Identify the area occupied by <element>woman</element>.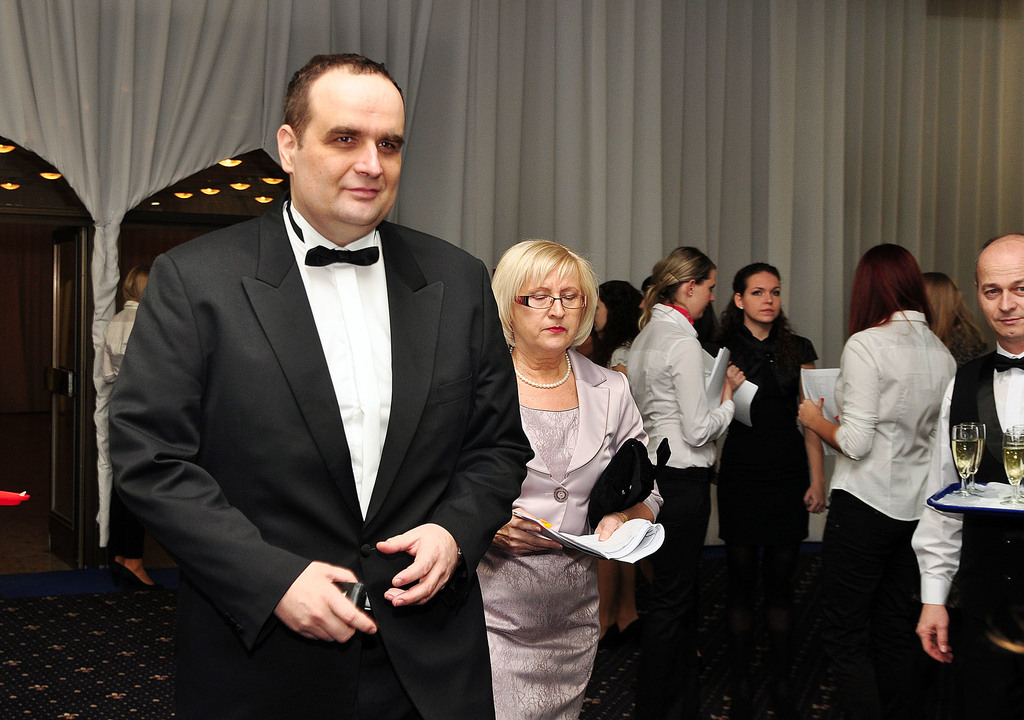
Area: [629, 248, 730, 716].
